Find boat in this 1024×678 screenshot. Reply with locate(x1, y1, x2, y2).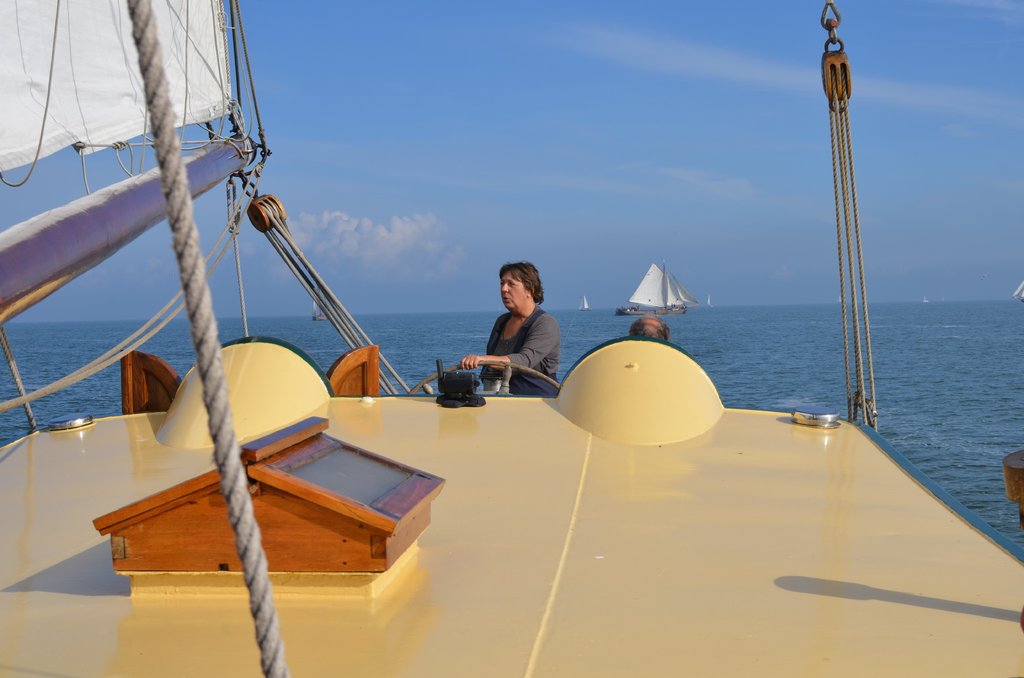
locate(0, 0, 1023, 677).
